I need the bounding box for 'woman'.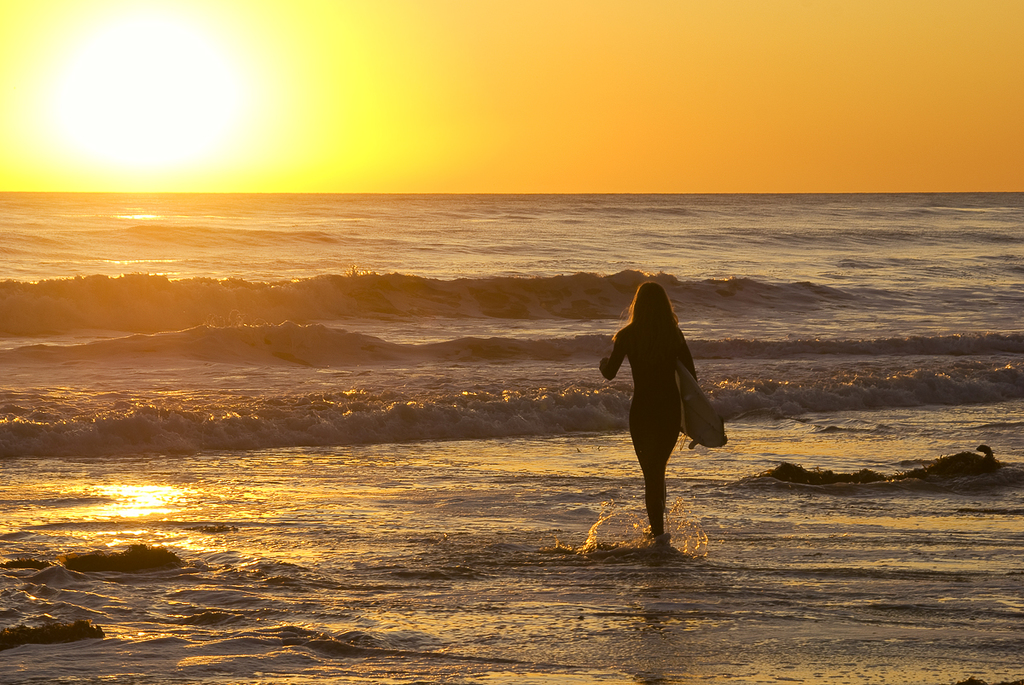
Here it is: region(594, 265, 713, 559).
